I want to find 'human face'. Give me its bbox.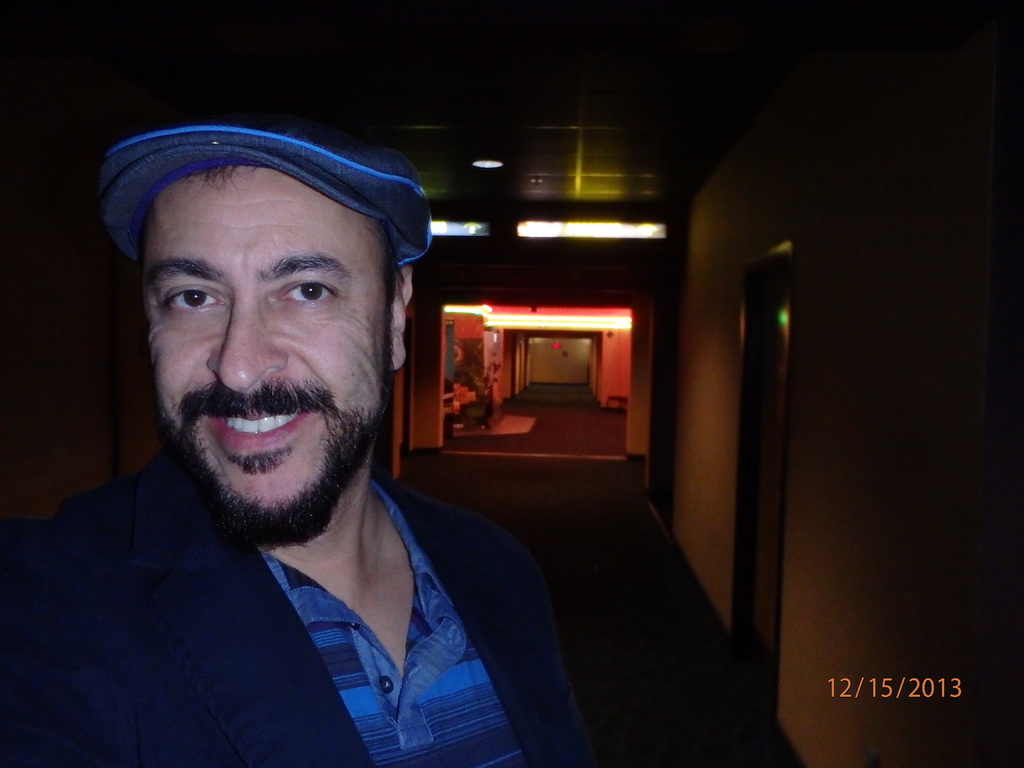
(left=140, top=164, right=384, bottom=506).
